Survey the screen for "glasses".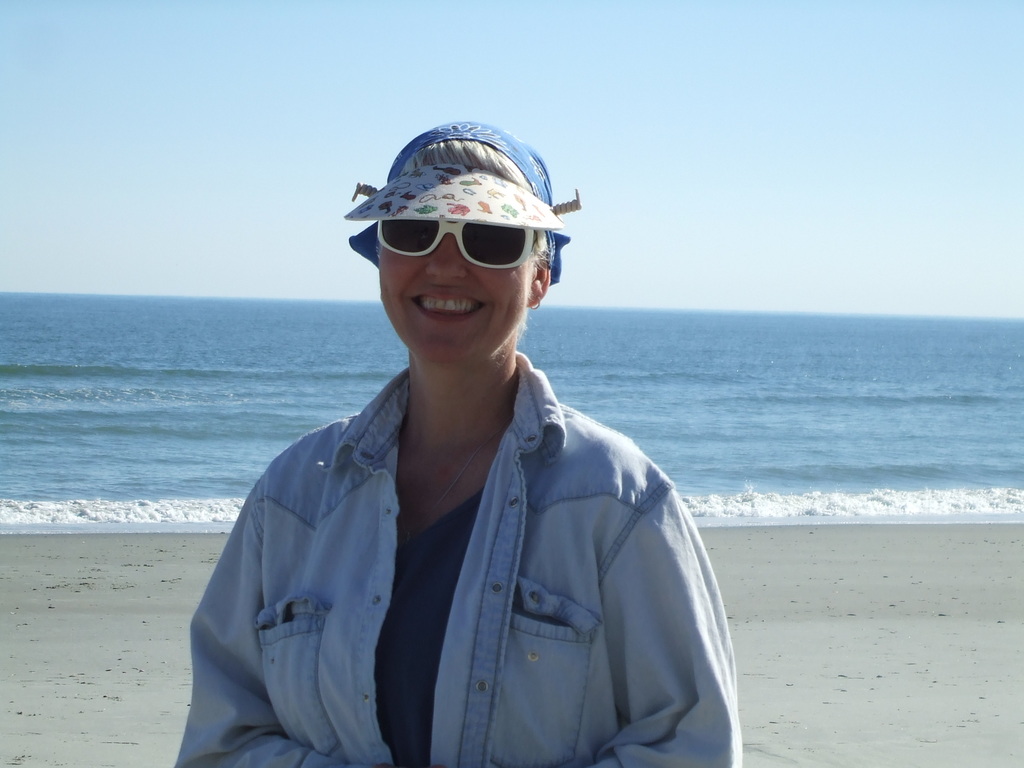
Survey found: 371, 212, 554, 269.
